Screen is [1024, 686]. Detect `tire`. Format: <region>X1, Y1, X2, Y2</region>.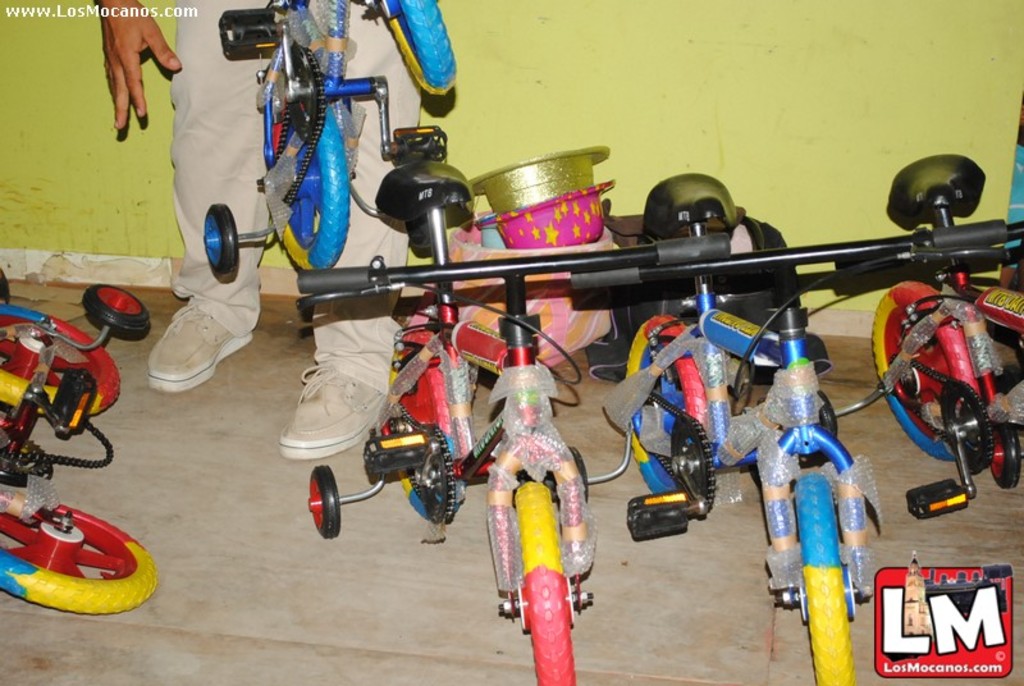
<region>0, 306, 116, 425</region>.
